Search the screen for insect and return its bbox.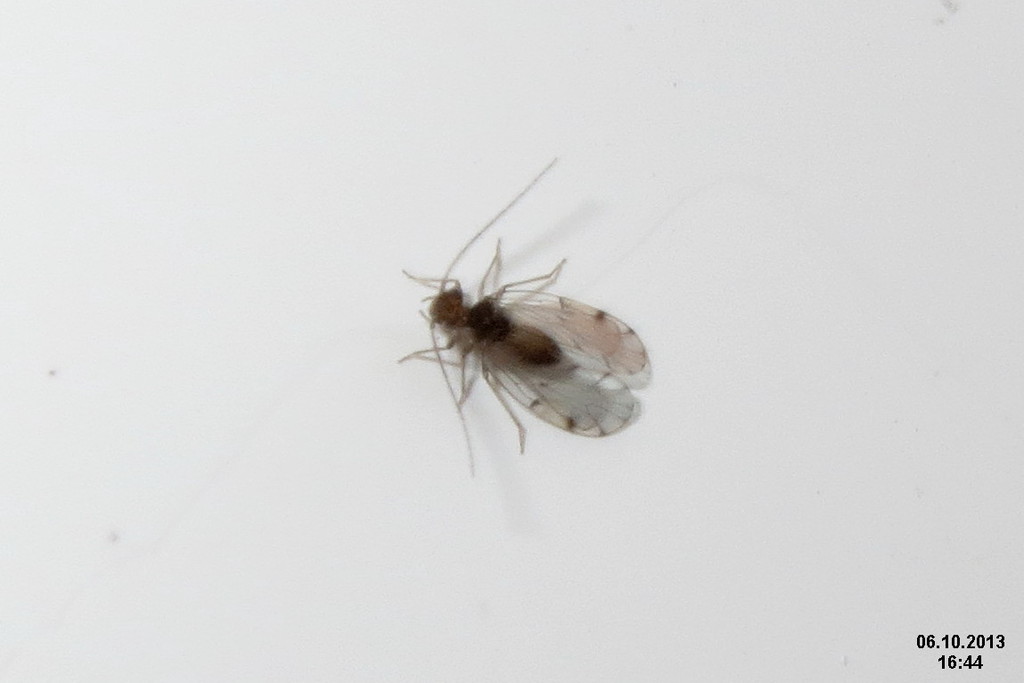
Found: BBox(390, 153, 656, 475).
